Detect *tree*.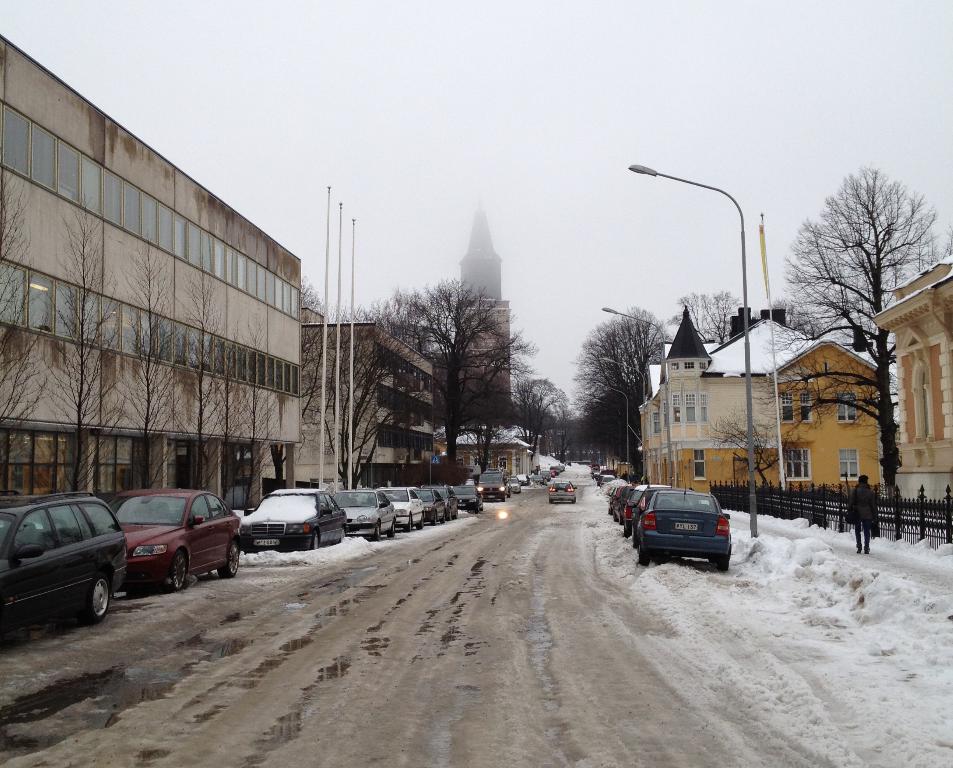
Detected at 245,323,265,518.
